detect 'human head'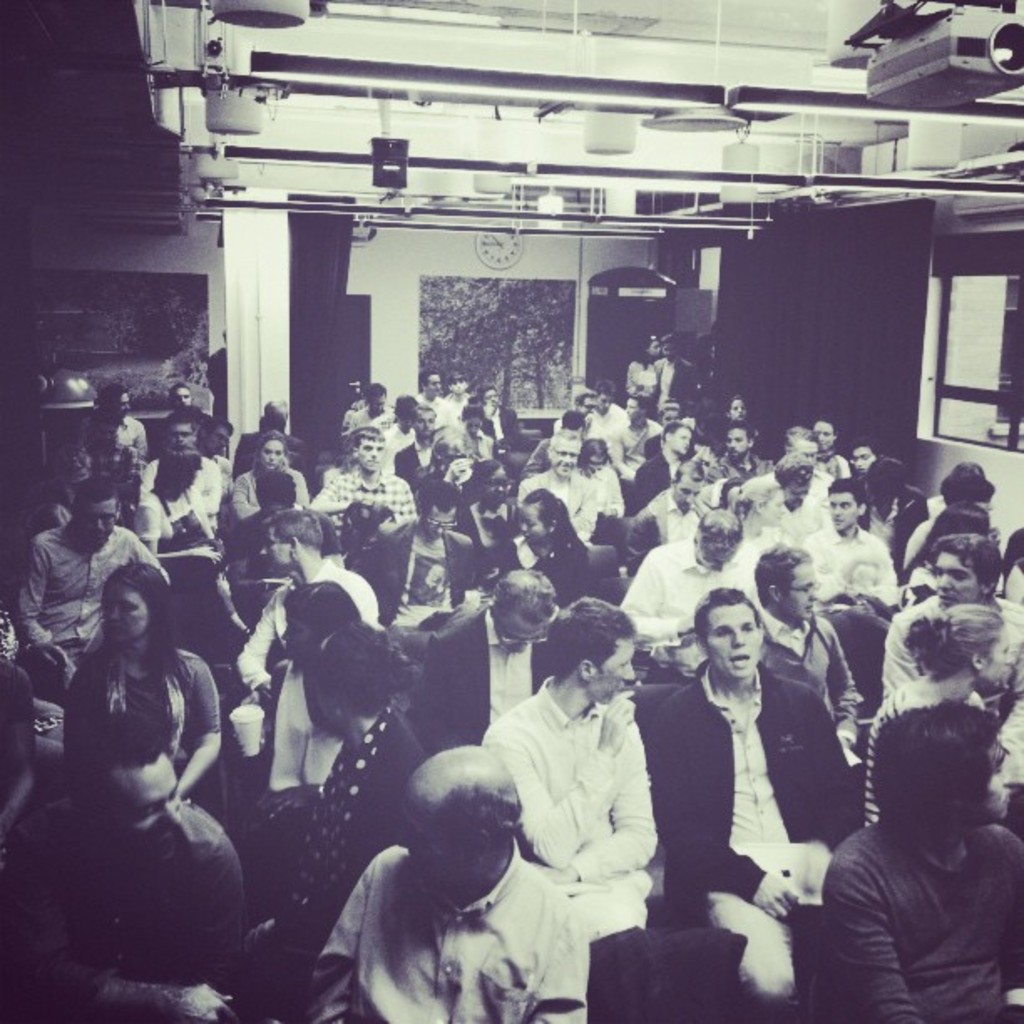
box=[281, 582, 363, 664]
